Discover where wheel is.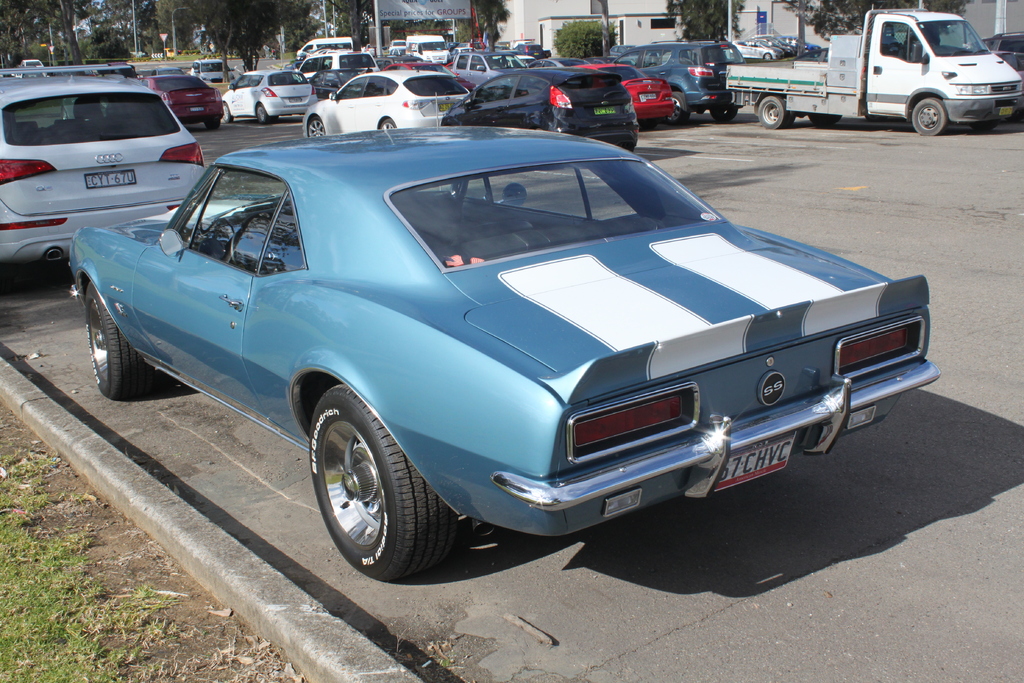
Discovered at [left=84, top=282, right=173, bottom=401].
